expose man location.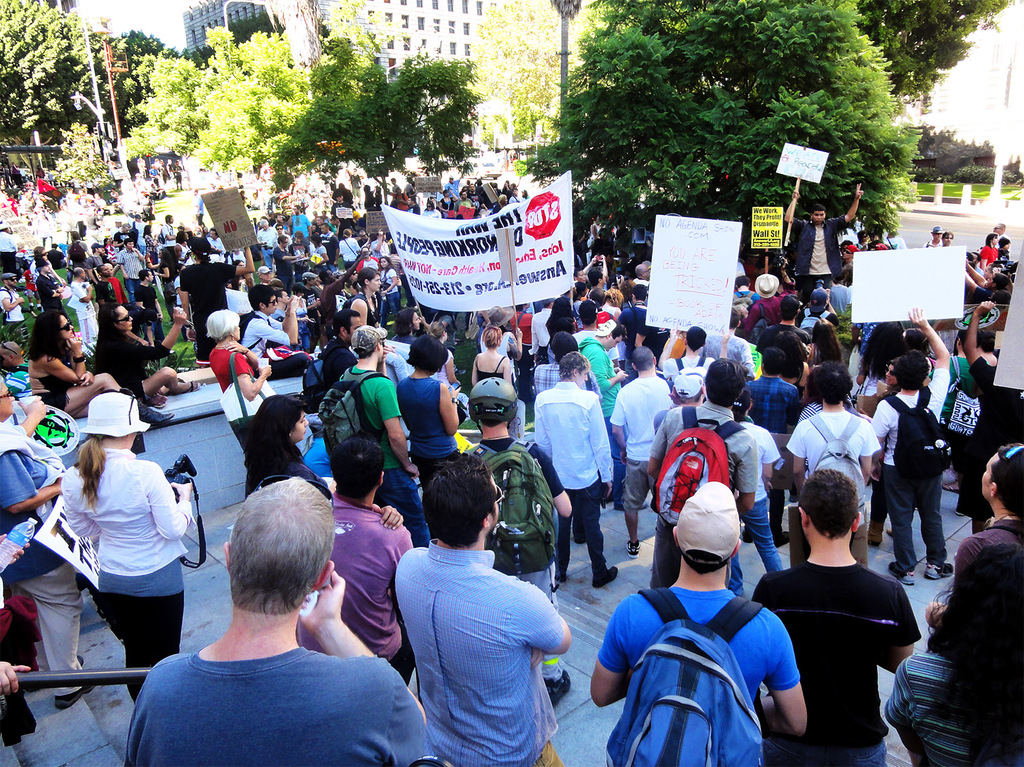
Exposed at l=529, t=300, r=554, b=354.
